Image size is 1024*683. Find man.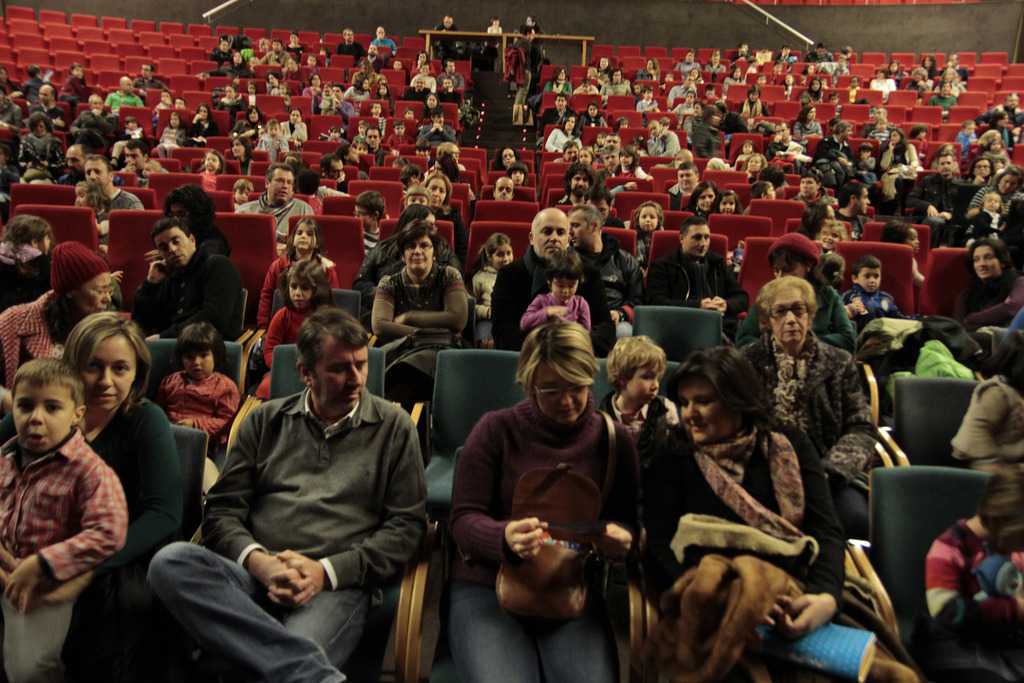
detection(490, 206, 620, 362).
